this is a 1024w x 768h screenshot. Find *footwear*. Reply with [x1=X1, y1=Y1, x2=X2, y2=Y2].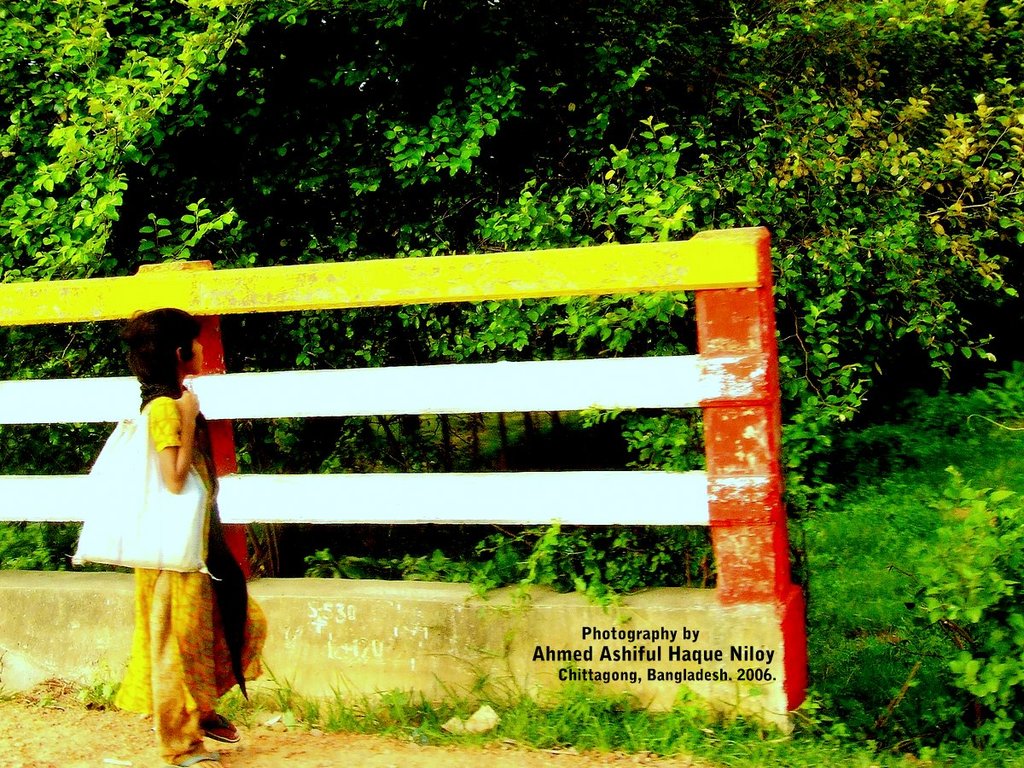
[x1=196, y1=703, x2=239, y2=746].
